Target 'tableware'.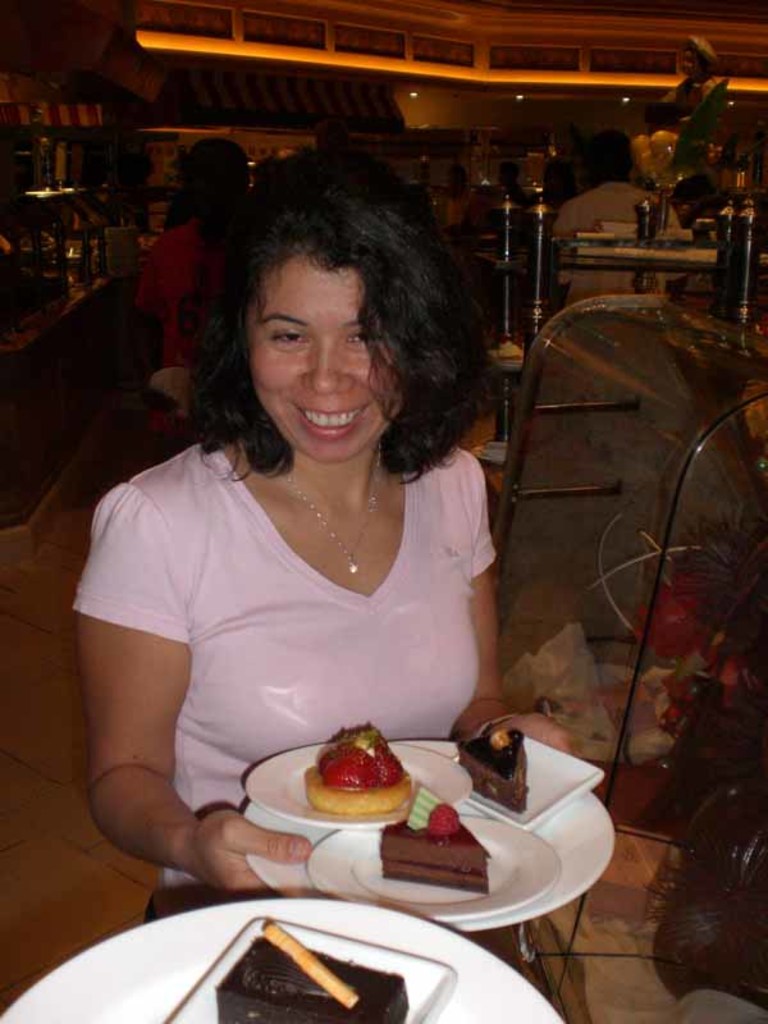
Target region: 0/884/568/1023.
